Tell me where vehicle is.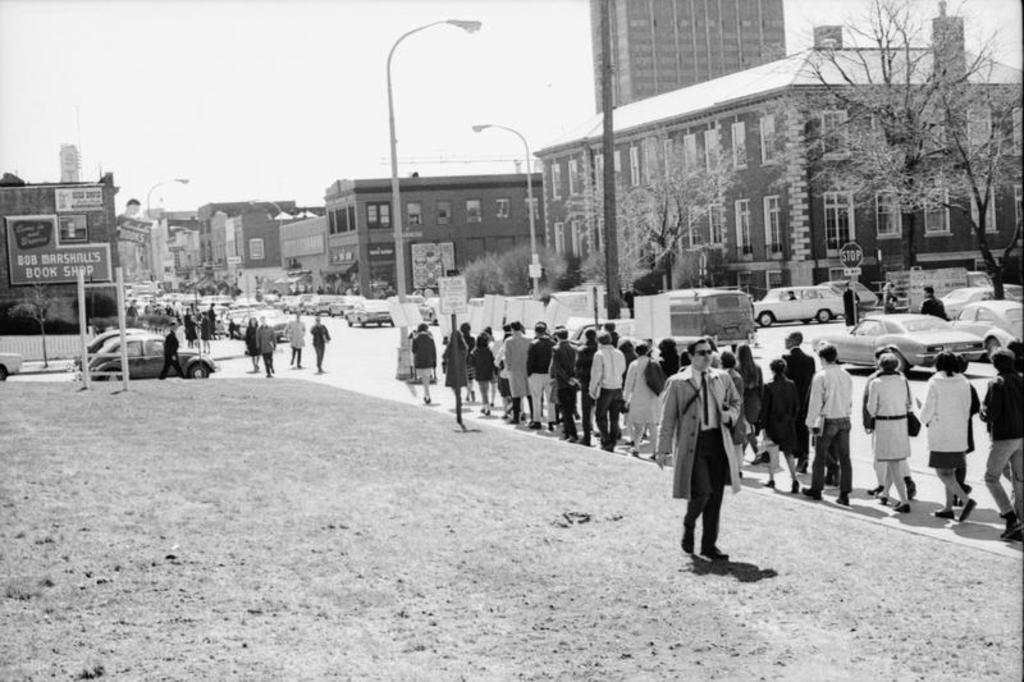
vehicle is at rect(950, 299, 1023, 344).
